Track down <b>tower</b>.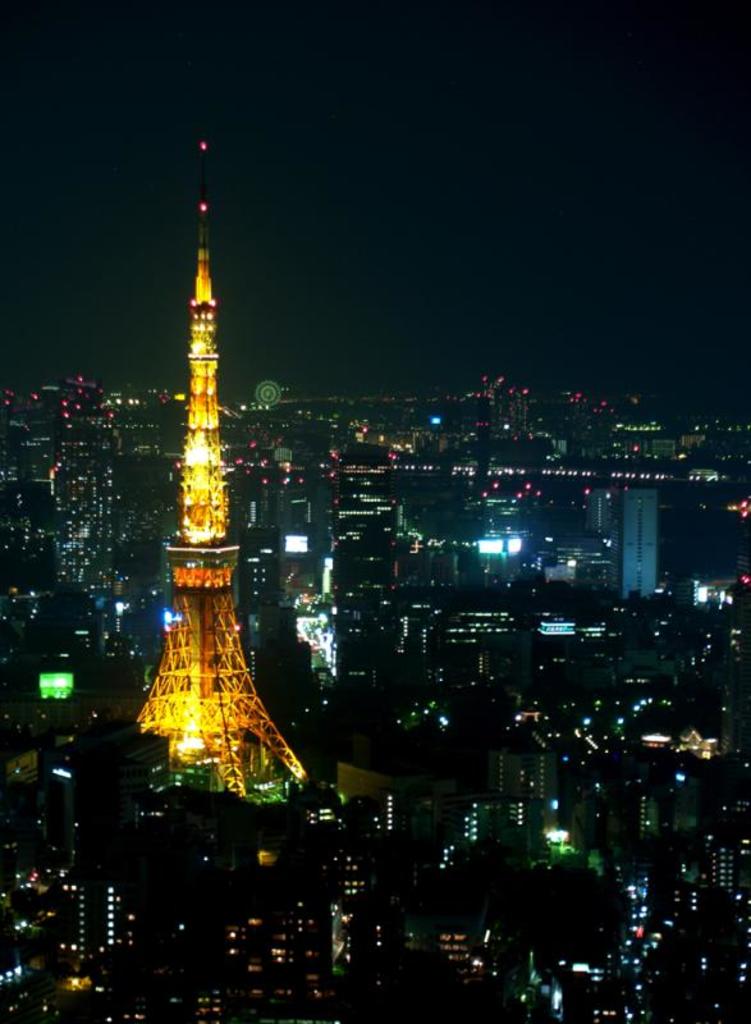
Tracked to {"left": 613, "top": 476, "right": 651, "bottom": 582}.
